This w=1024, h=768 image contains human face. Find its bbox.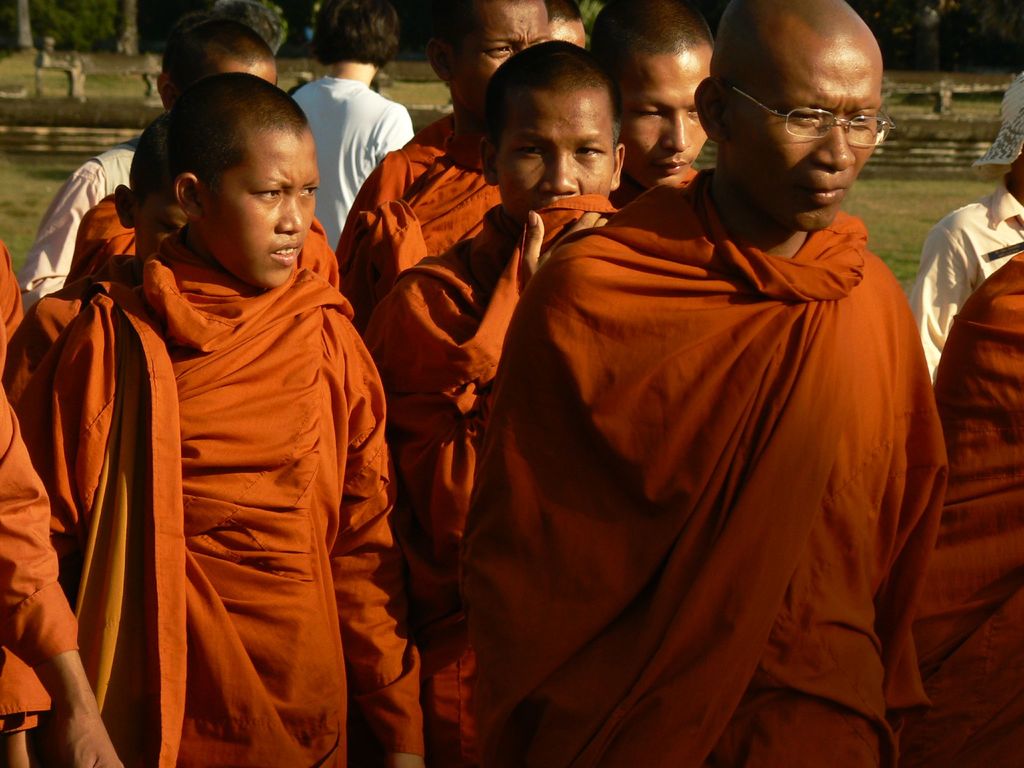
<bbox>461, 2, 556, 115</bbox>.
